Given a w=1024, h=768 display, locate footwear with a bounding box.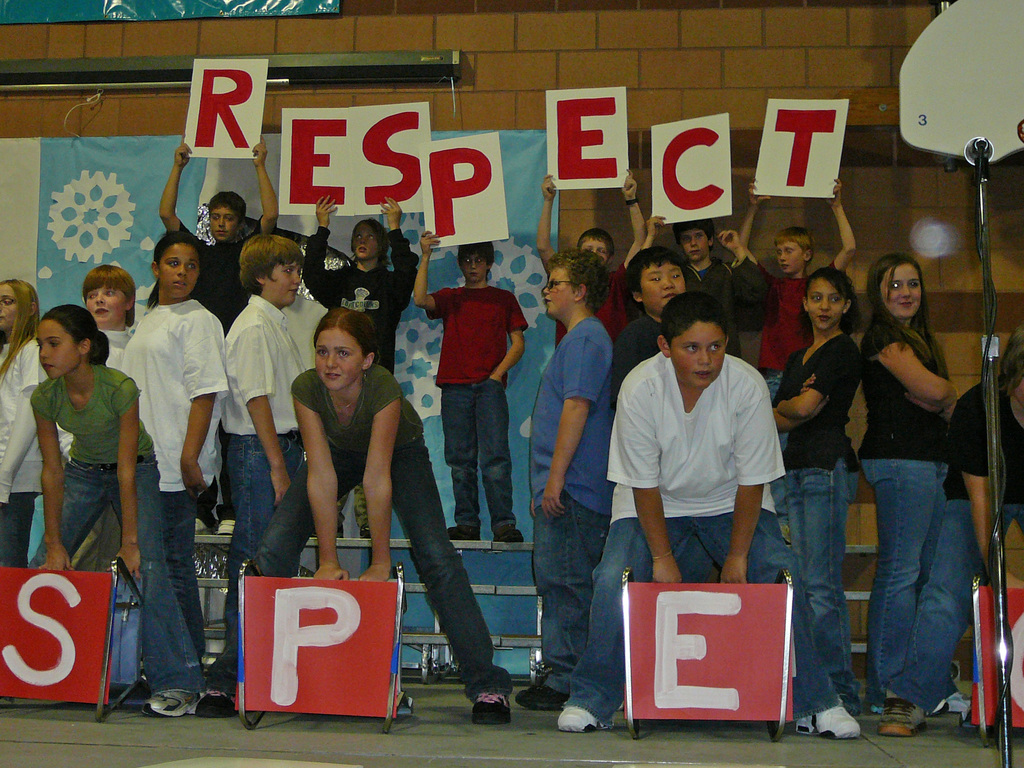
Located: detection(470, 691, 513, 729).
